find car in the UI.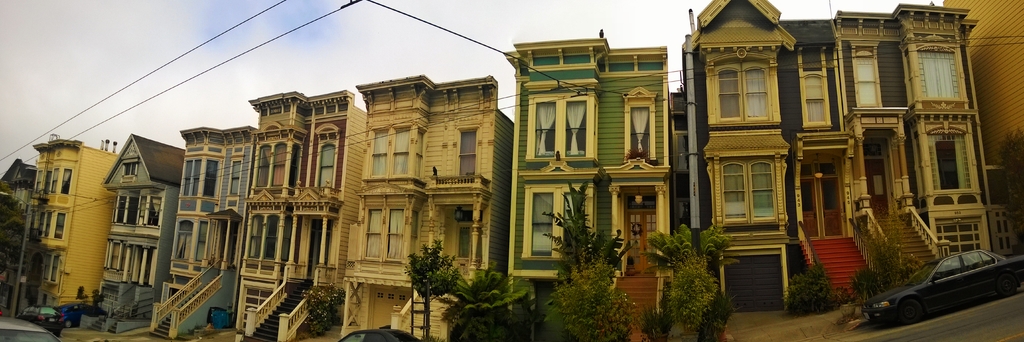
UI element at [left=872, top=241, right=1016, bottom=330].
